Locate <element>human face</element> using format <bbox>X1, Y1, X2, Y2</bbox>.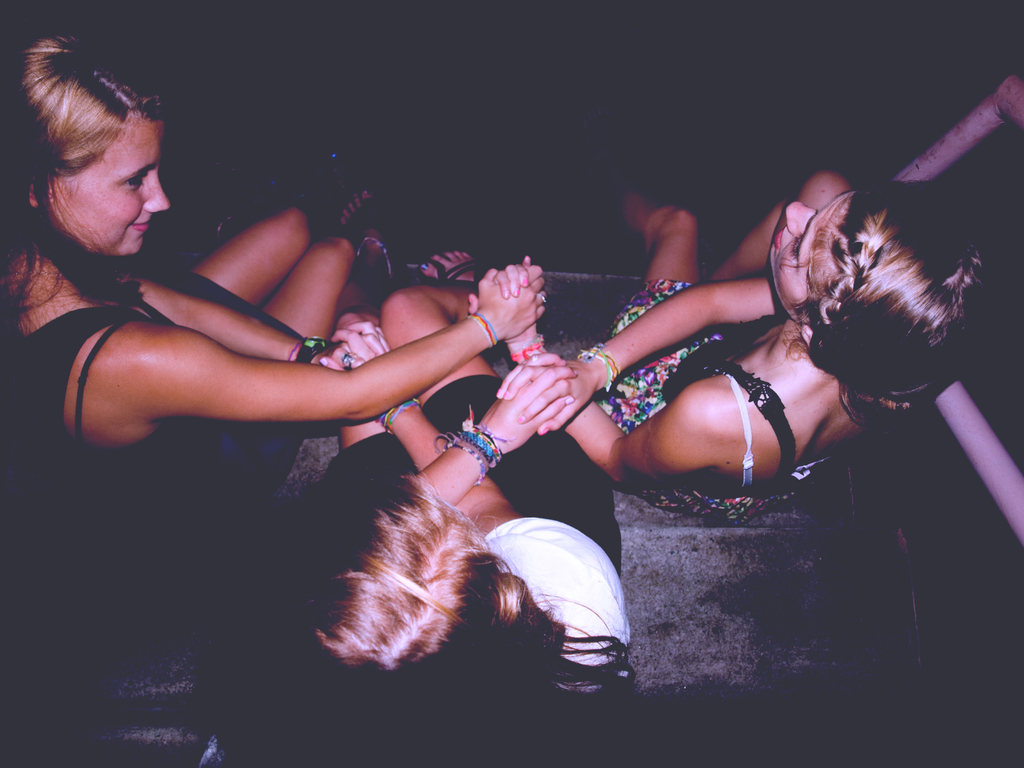
<bbox>37, 109, 177, 268</bbox>.
